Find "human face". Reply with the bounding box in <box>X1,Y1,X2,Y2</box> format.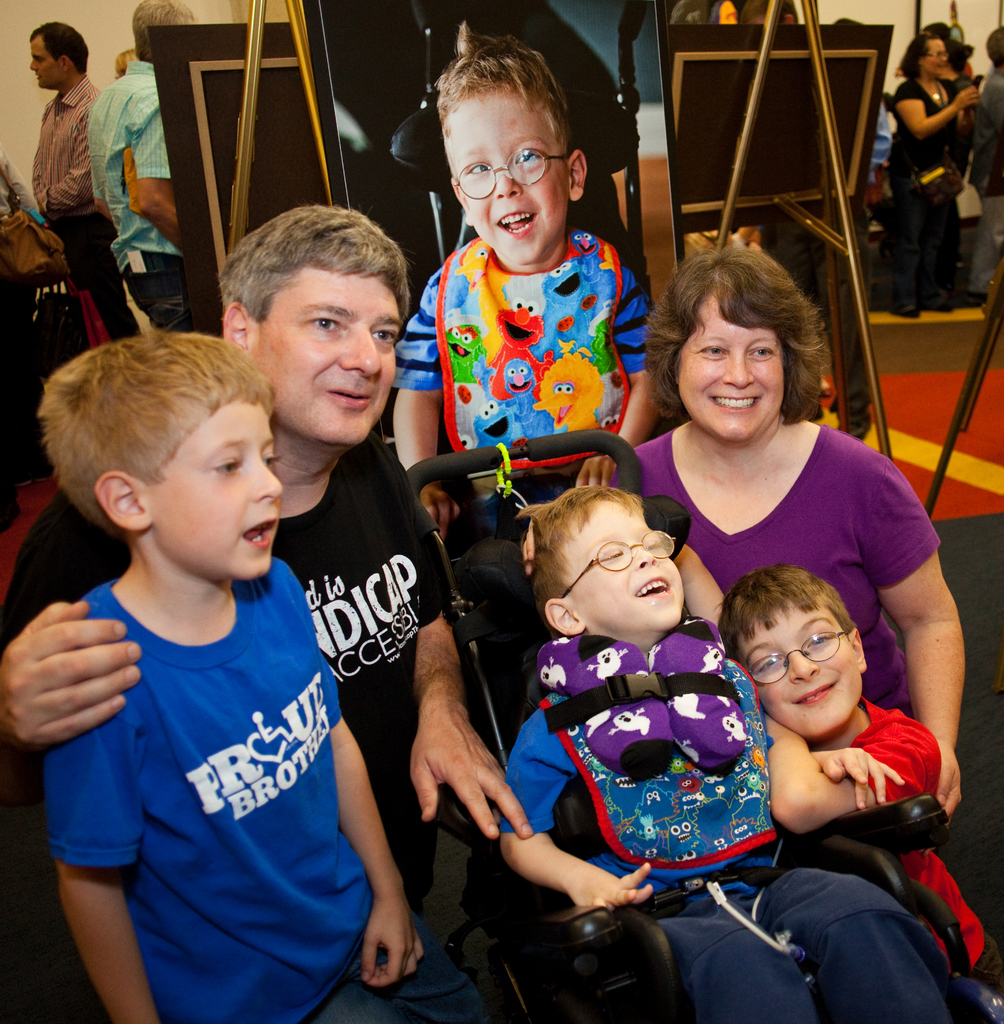
<box>568,501,683,629</box>.
